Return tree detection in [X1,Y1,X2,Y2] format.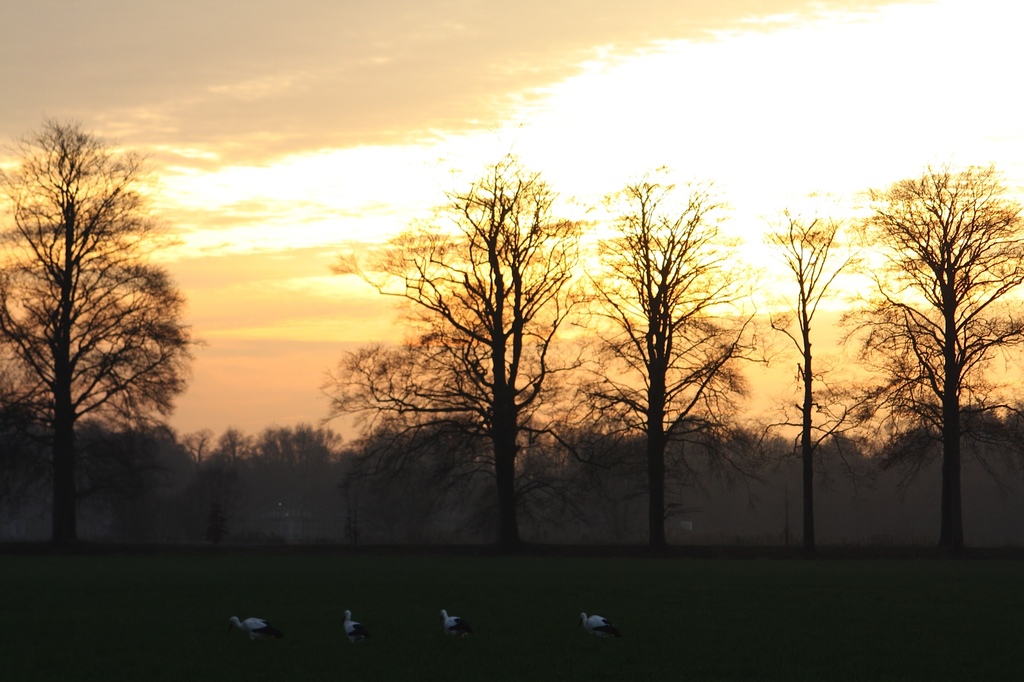
[337,147,600,550].
